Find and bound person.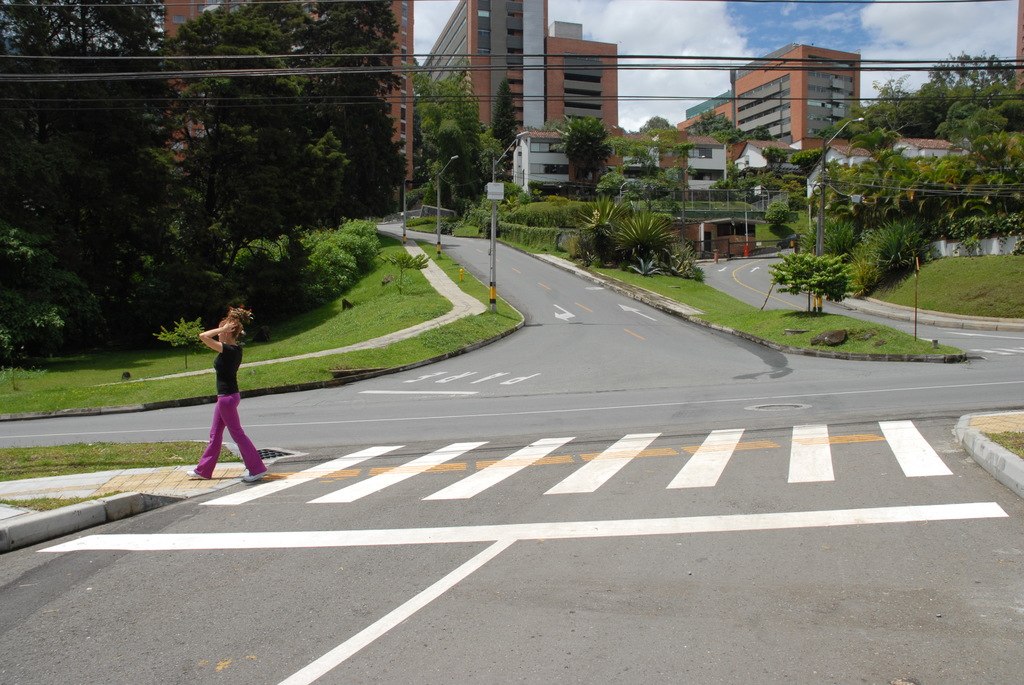
Bound: (184,294,254,480).
